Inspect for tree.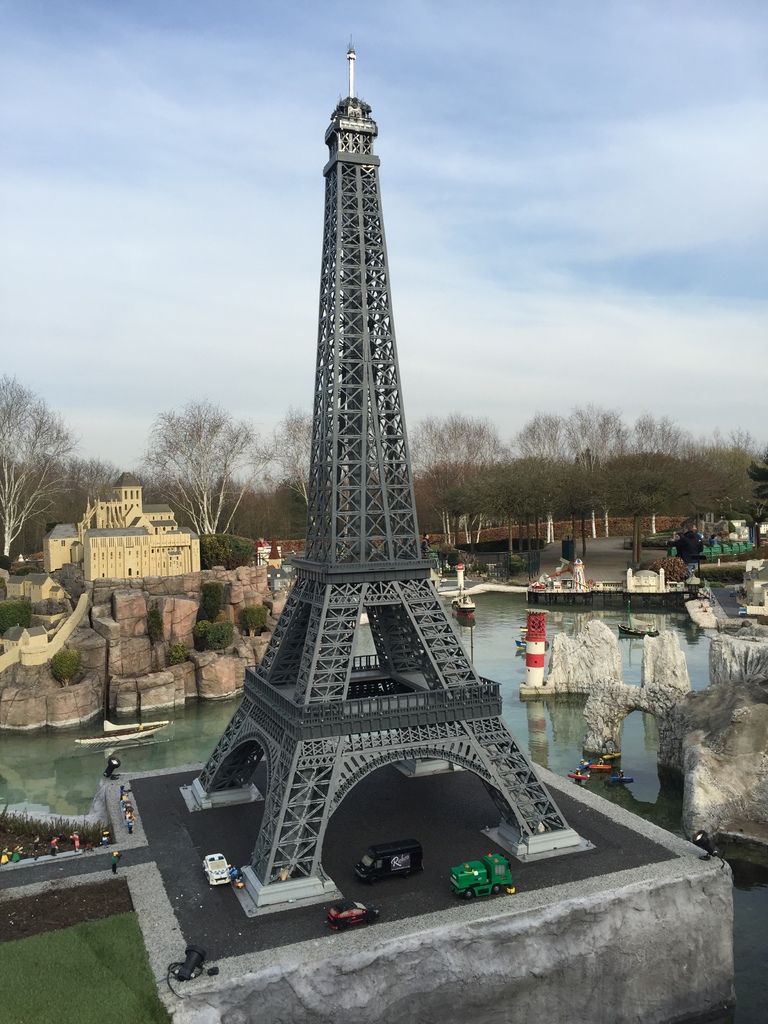
Inspection: (408, 412, 767, 543).
